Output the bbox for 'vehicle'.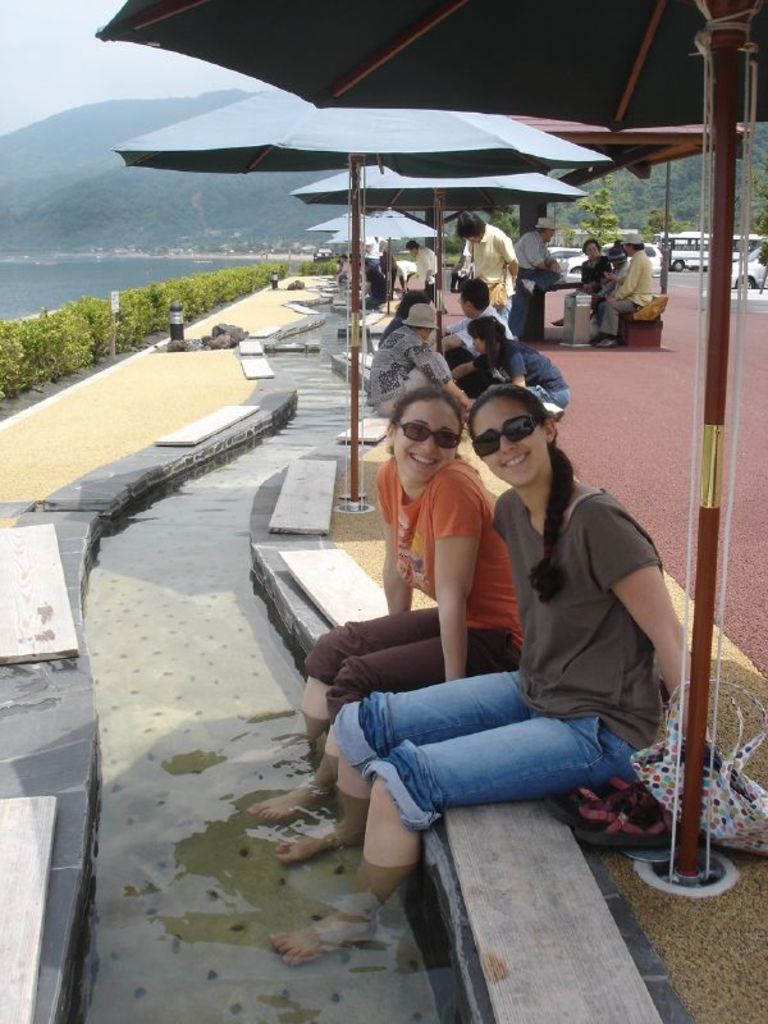
bbox=(564, 241, 673, 284).
